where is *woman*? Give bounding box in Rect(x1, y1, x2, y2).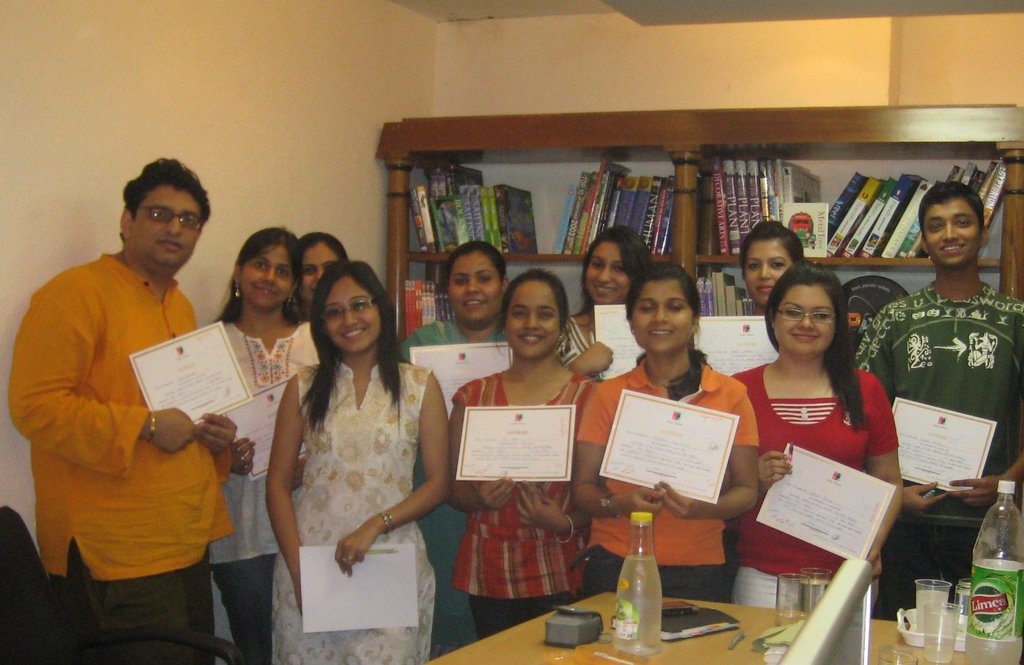
Rect(449, 268, 602, 637).
